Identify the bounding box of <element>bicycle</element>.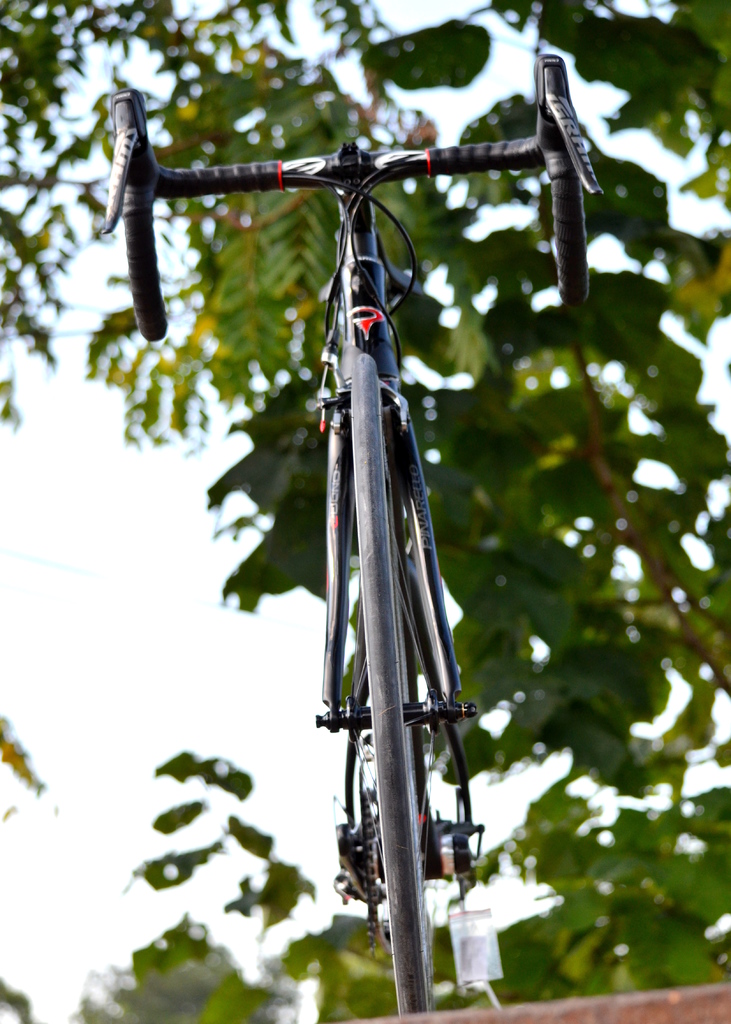
[87,50,609,1002].
